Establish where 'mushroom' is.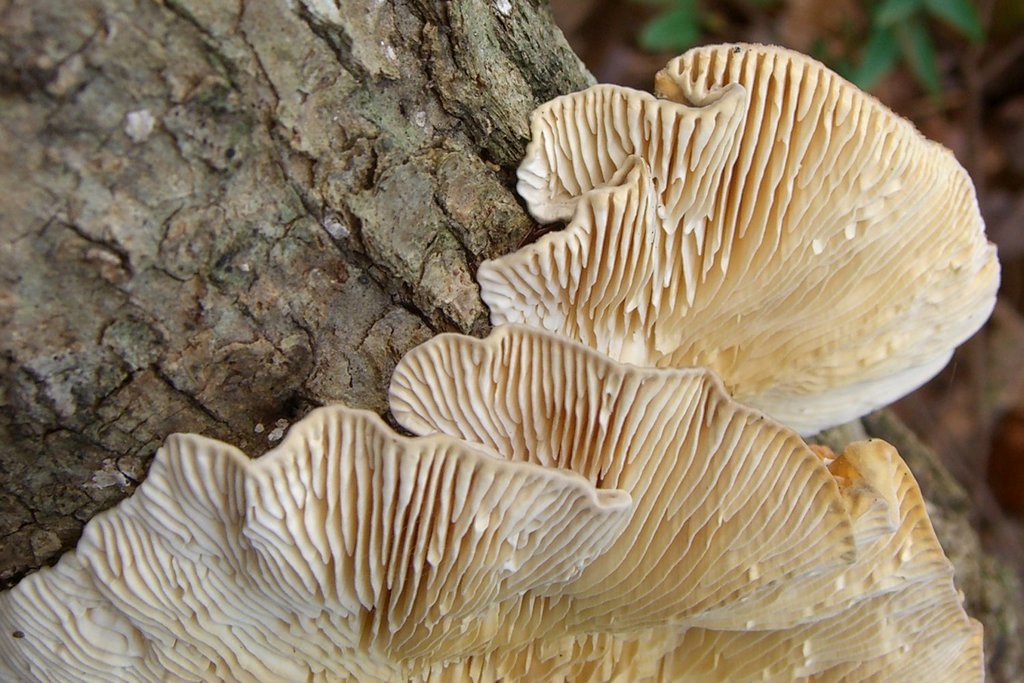
Established at [left=455, top=89, right=1023, bottom=440].
